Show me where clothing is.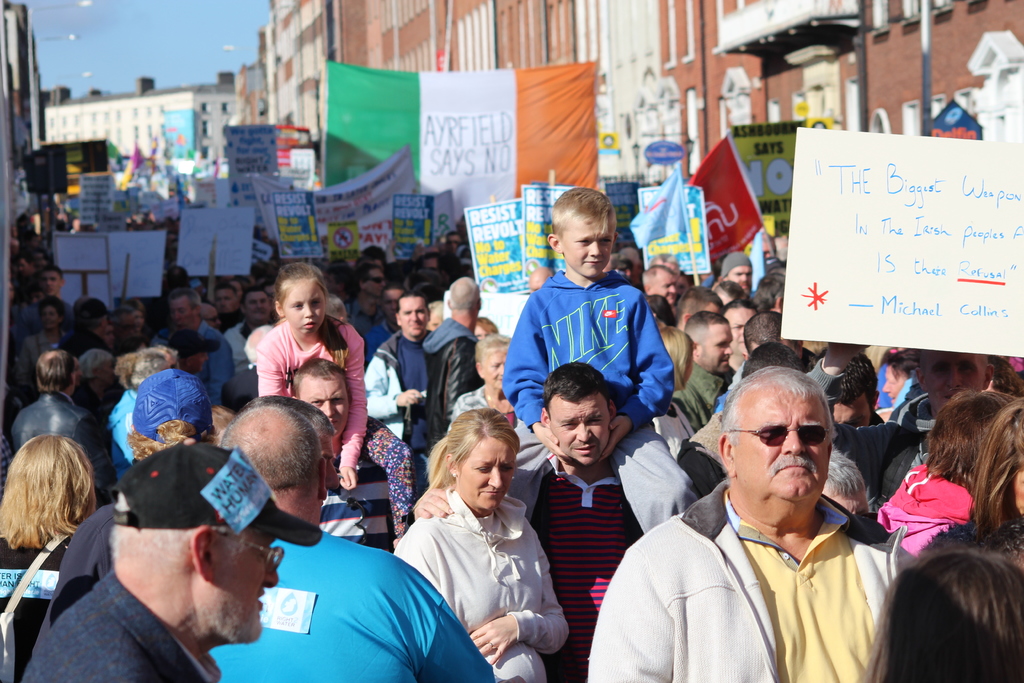
clothing is at box(107, 387, 158, 479).
